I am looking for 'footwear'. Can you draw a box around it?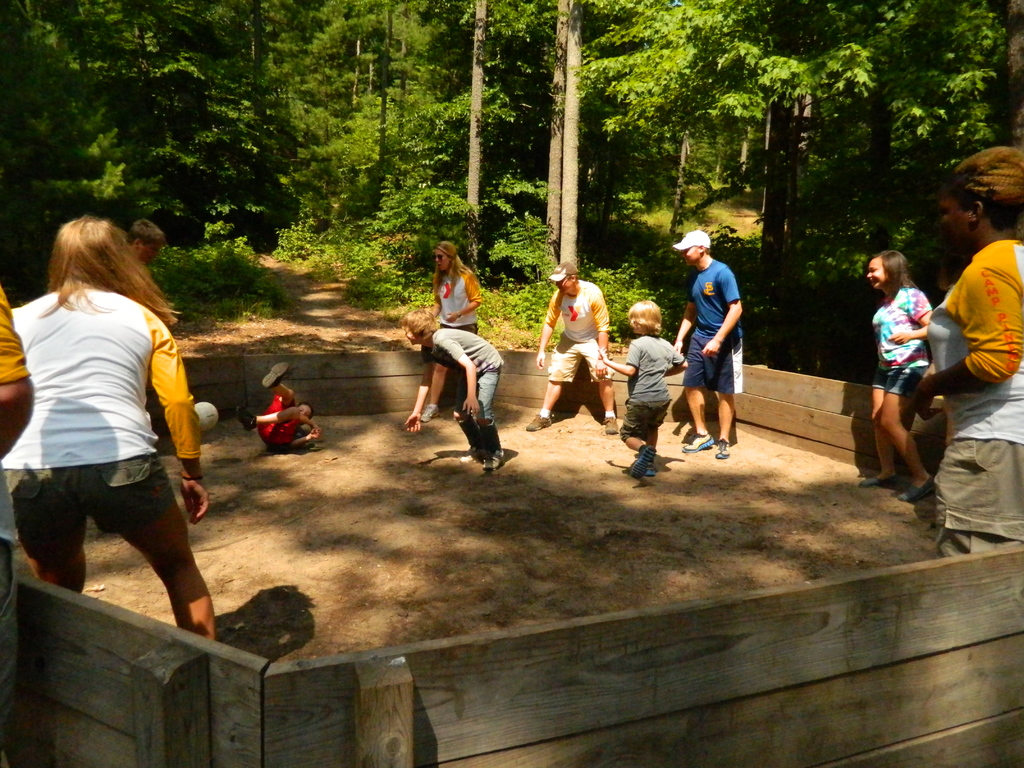
Sure, the bounding box is x1=602, y1=416, x2=621, y2=437.
